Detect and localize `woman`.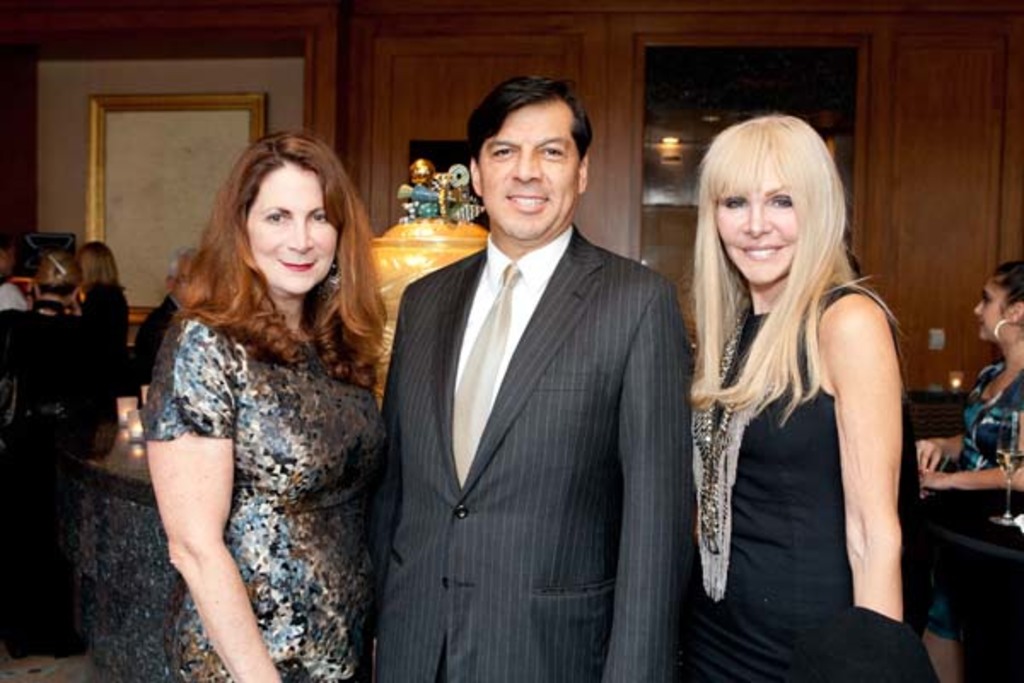
Localized at bbox=[0, 251, 123, 654].
